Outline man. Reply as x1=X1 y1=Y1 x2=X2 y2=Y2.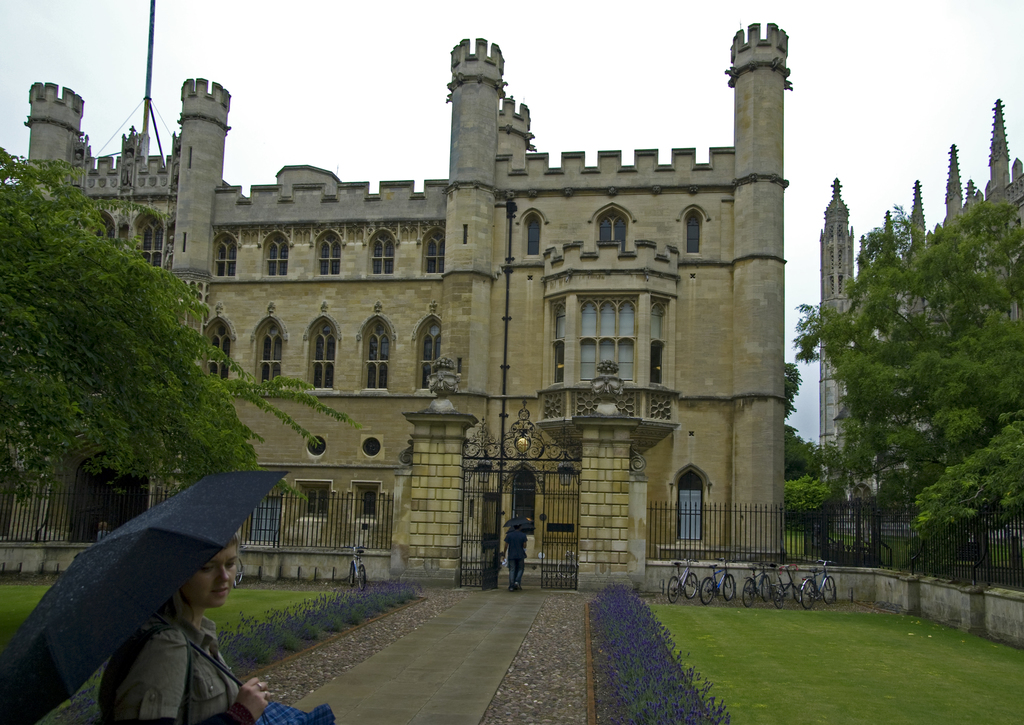
x1=497 y1=522 x2=528 y2=591.
